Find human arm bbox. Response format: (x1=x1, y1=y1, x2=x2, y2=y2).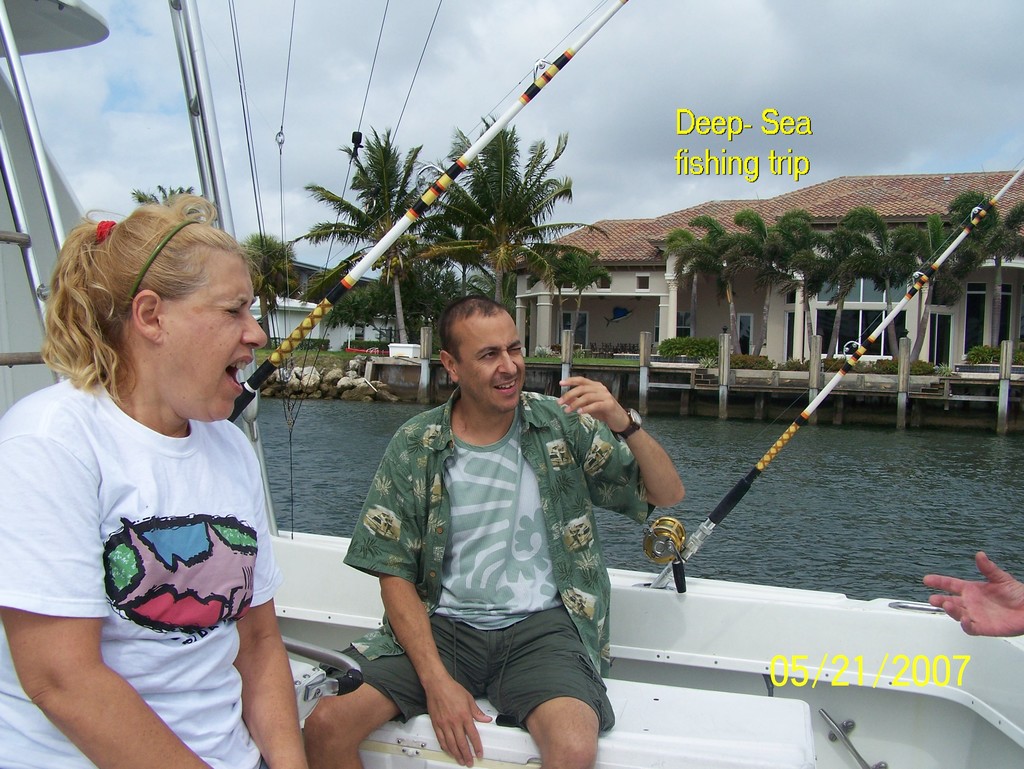
(x1=563, y1=389, x2=695, y2=541).
